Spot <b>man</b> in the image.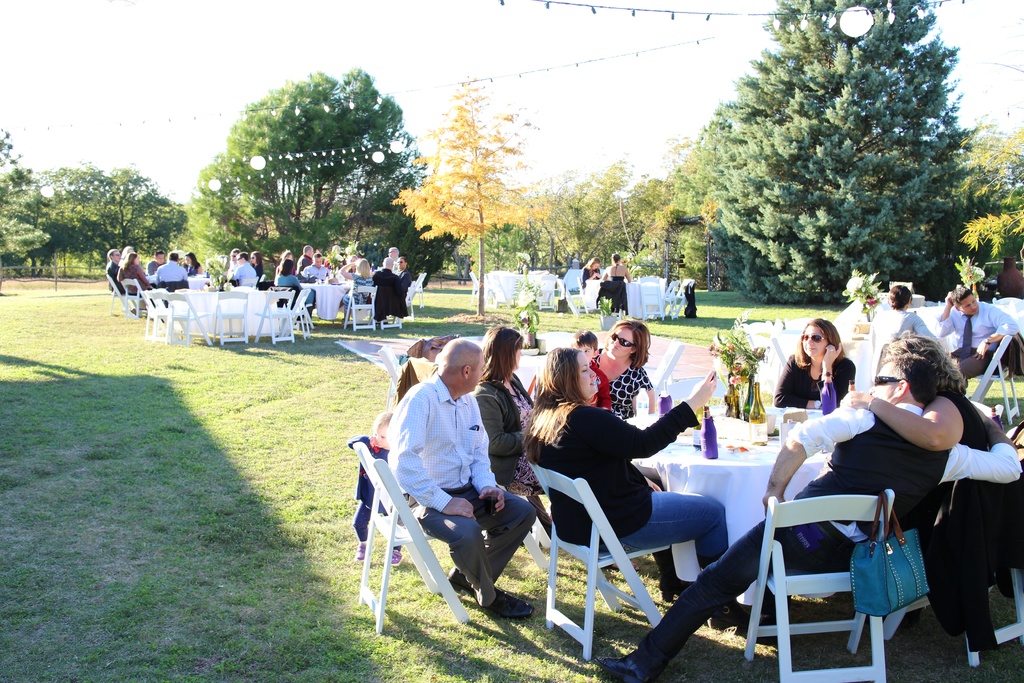
<b>man</b> found at 927,284,1020,383.
